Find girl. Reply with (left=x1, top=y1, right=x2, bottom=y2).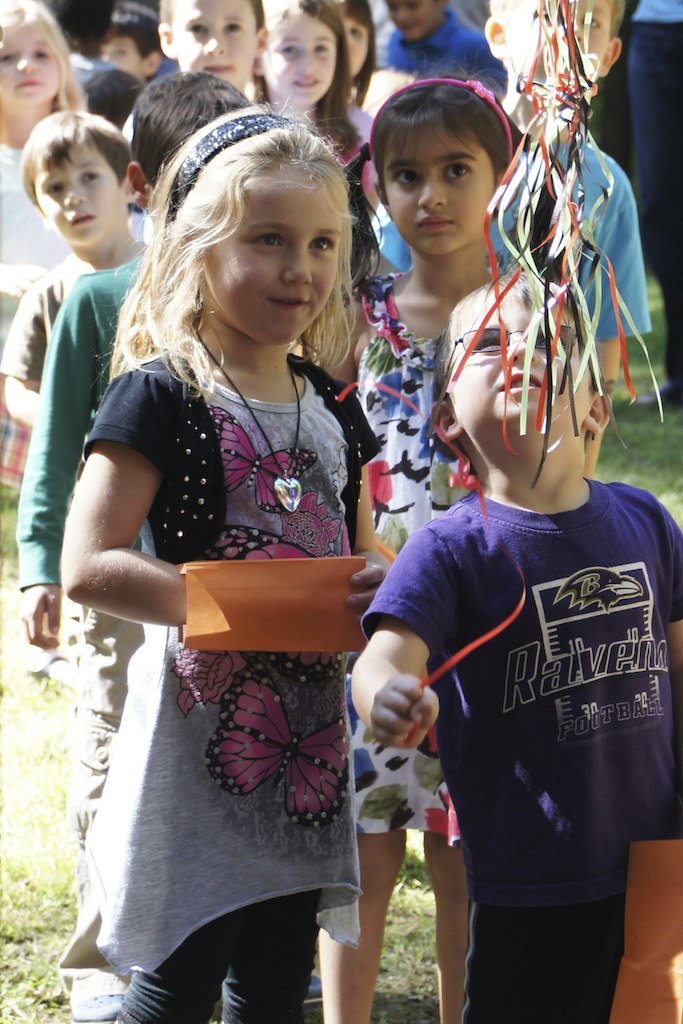
(left=319, top=75, right=524, bottom=1020).
